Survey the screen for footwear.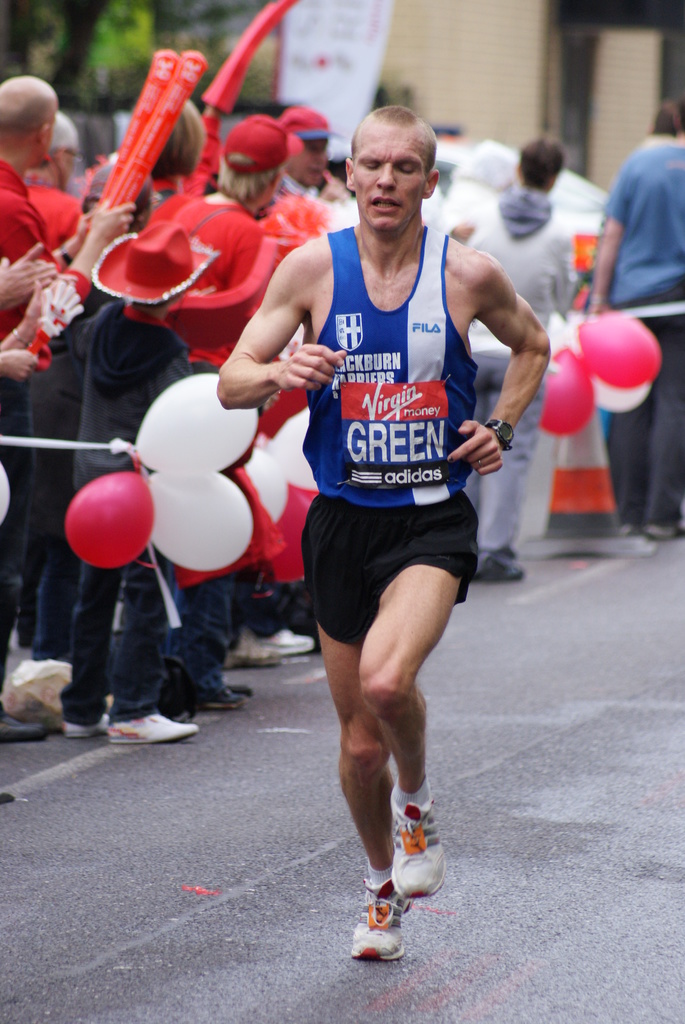
Survey found: bbox=(262, 631, 320, 657).
